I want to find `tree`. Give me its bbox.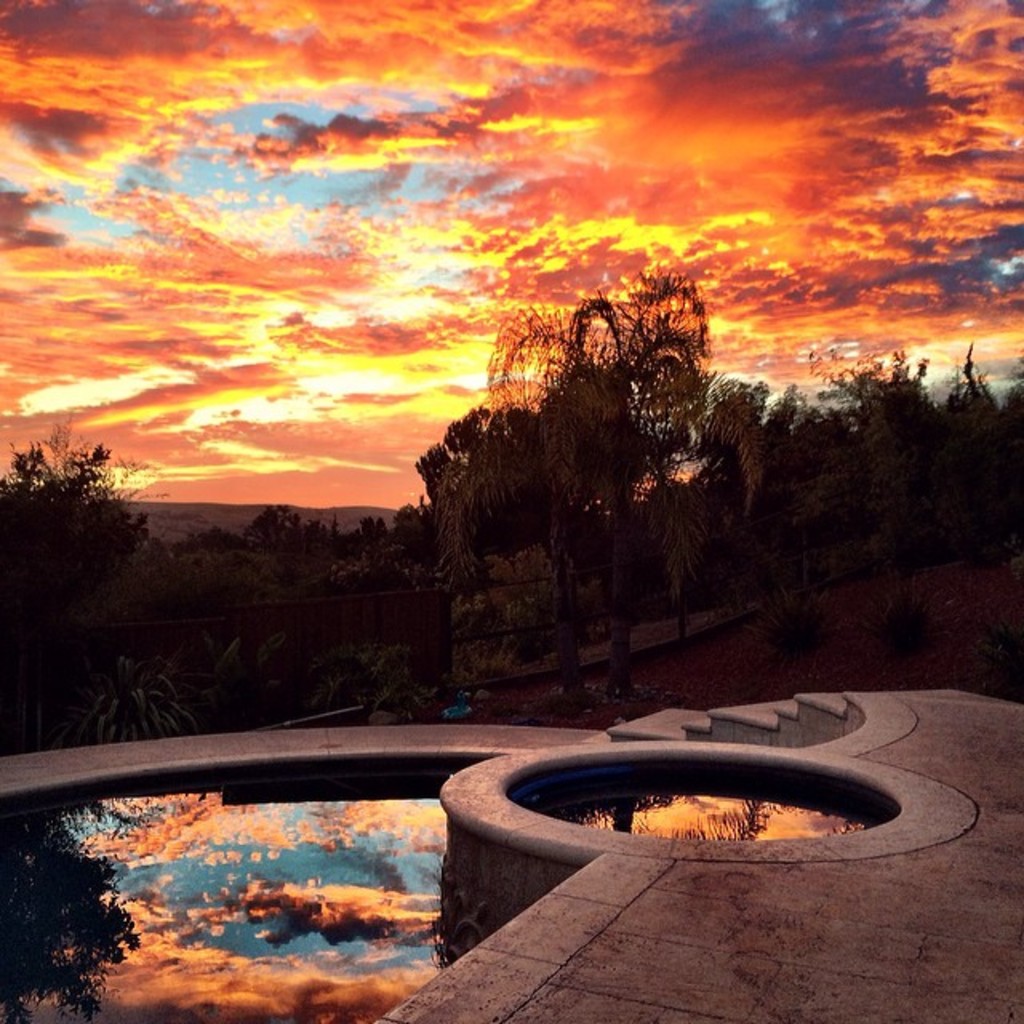
bbox=[170, 520, 245, 563].
